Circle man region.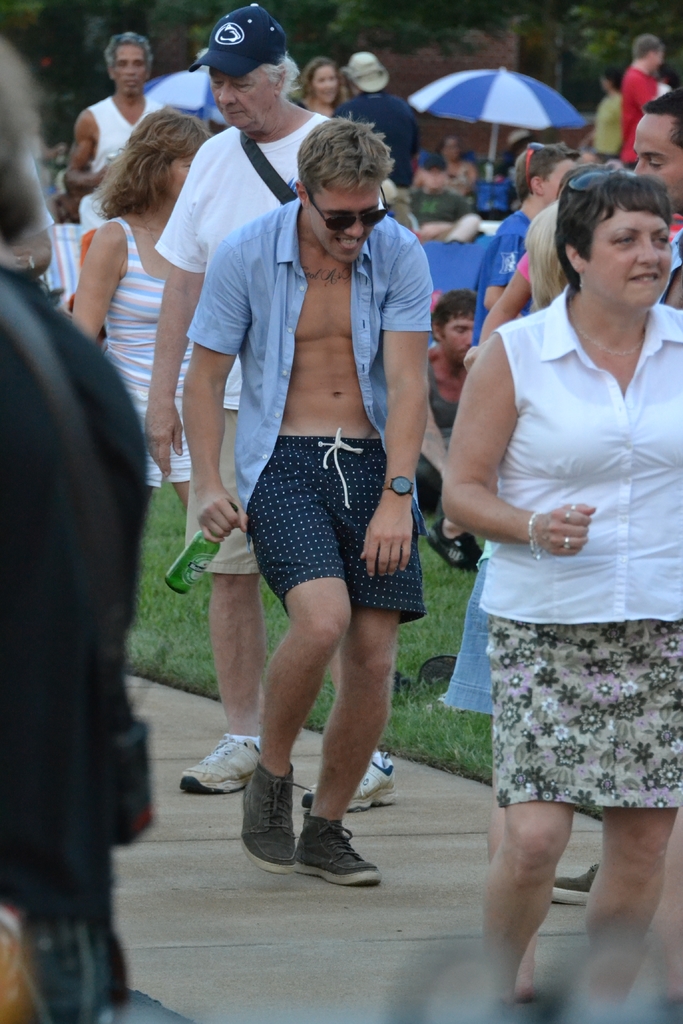
Region: left=423, top=287, right=492, bottom=394.
